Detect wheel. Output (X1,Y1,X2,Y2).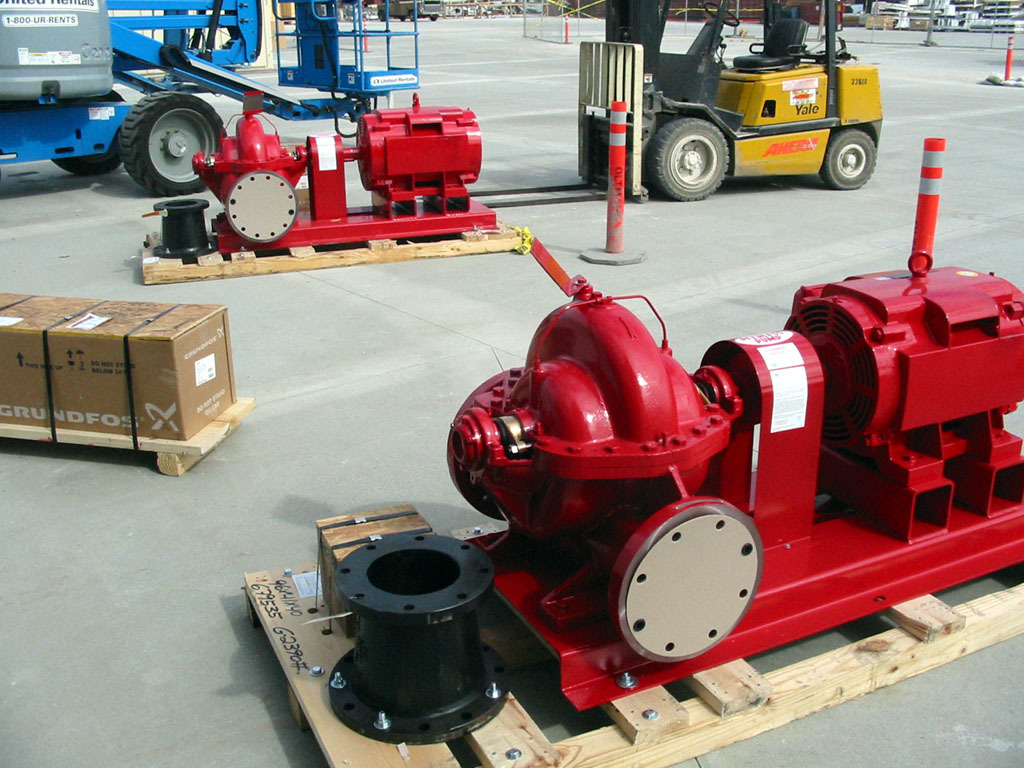
(706,2,739,24).
